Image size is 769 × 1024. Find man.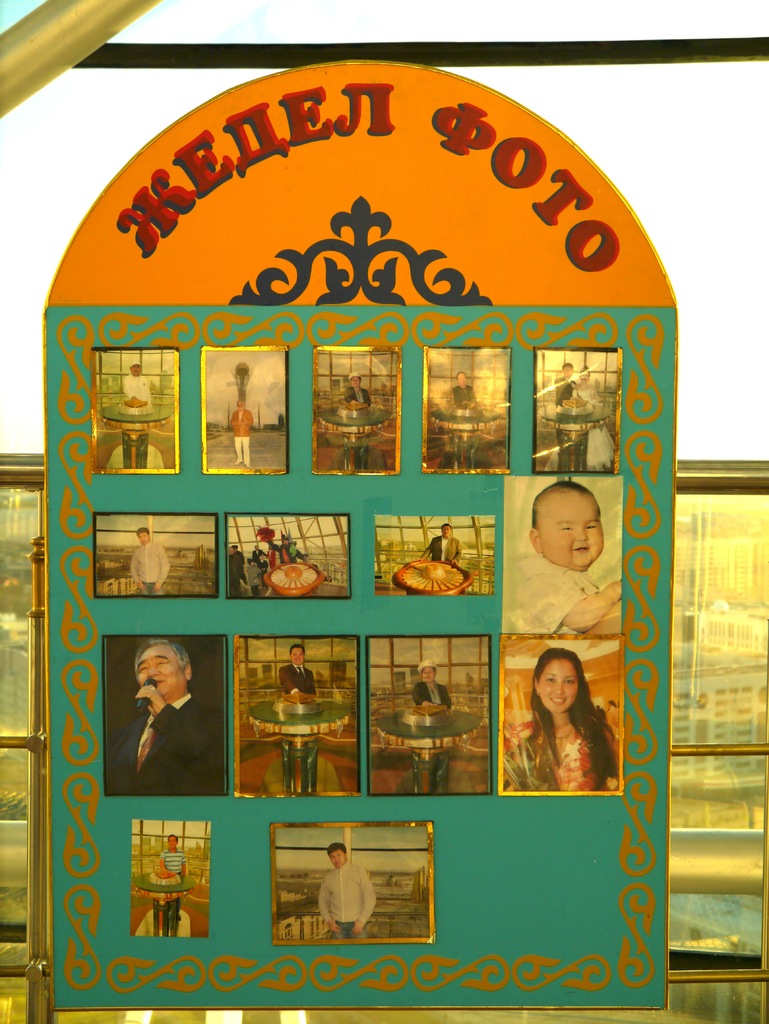
<box>115,637,202,769</box>.
